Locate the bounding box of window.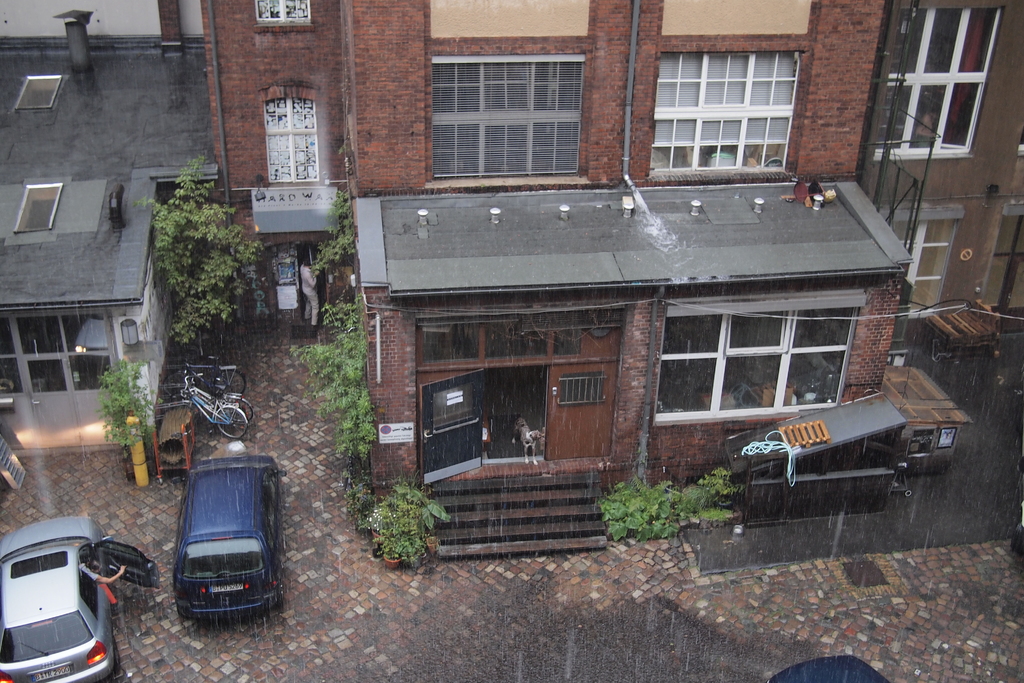
Bounding box: <bbox>0, 309, 111, 399</bbox>.
